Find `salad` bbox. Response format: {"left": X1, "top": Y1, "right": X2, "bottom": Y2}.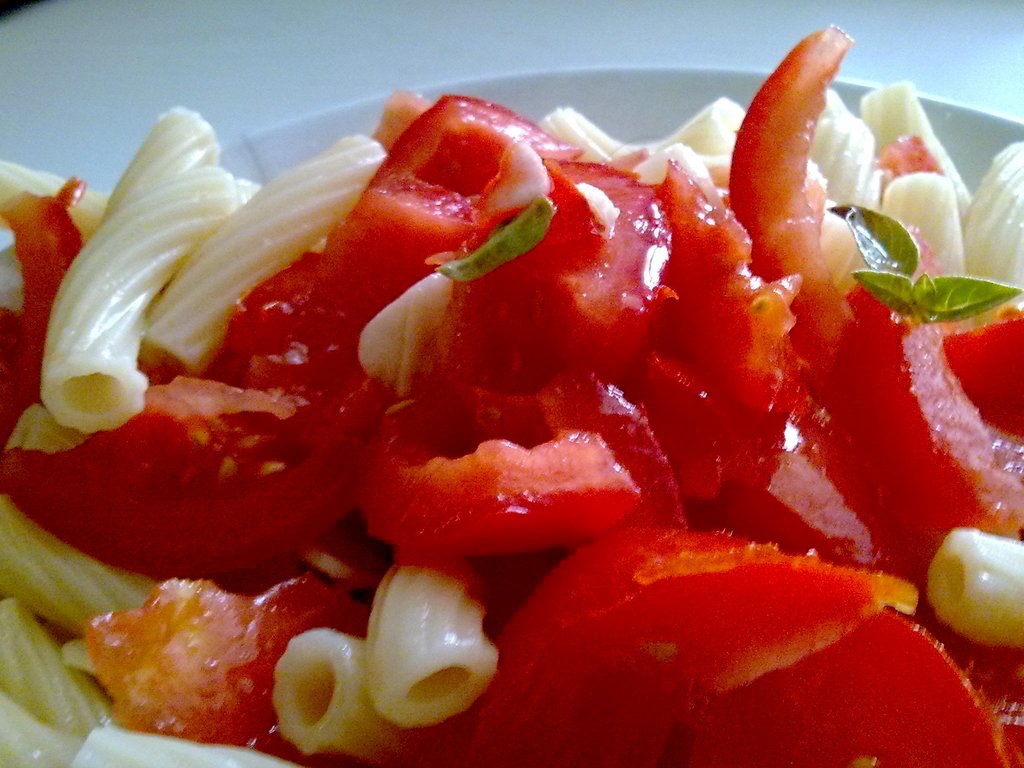
{"left": 0, "top": 20, "right": 1023, "bottom": 766}.
